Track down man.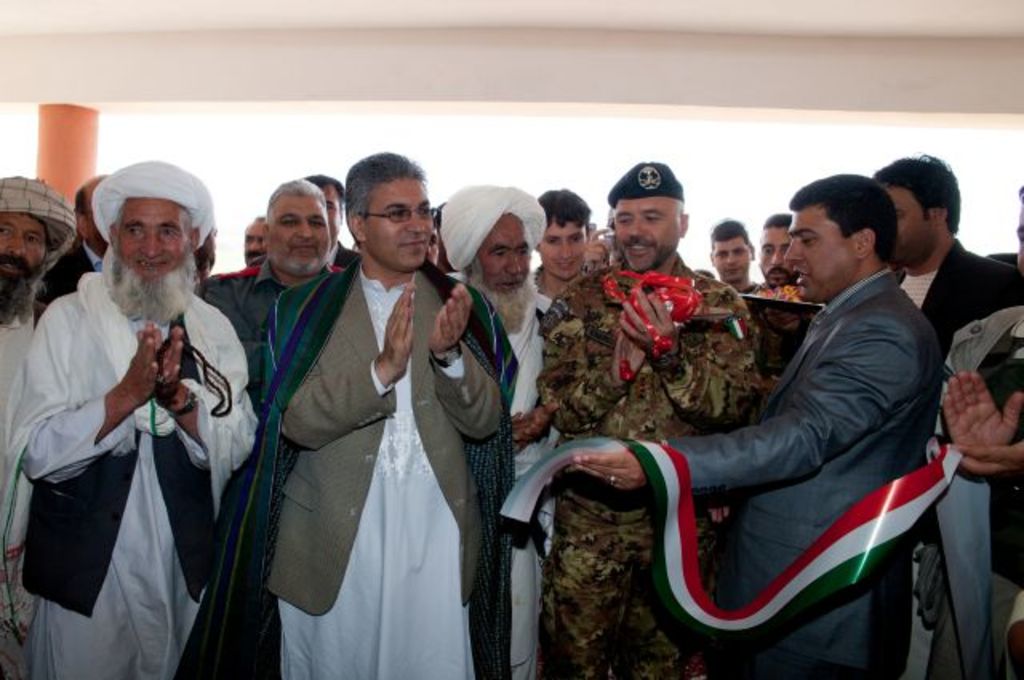
Tracked to (x1=754, y1=216, x2=792, y2=285).
